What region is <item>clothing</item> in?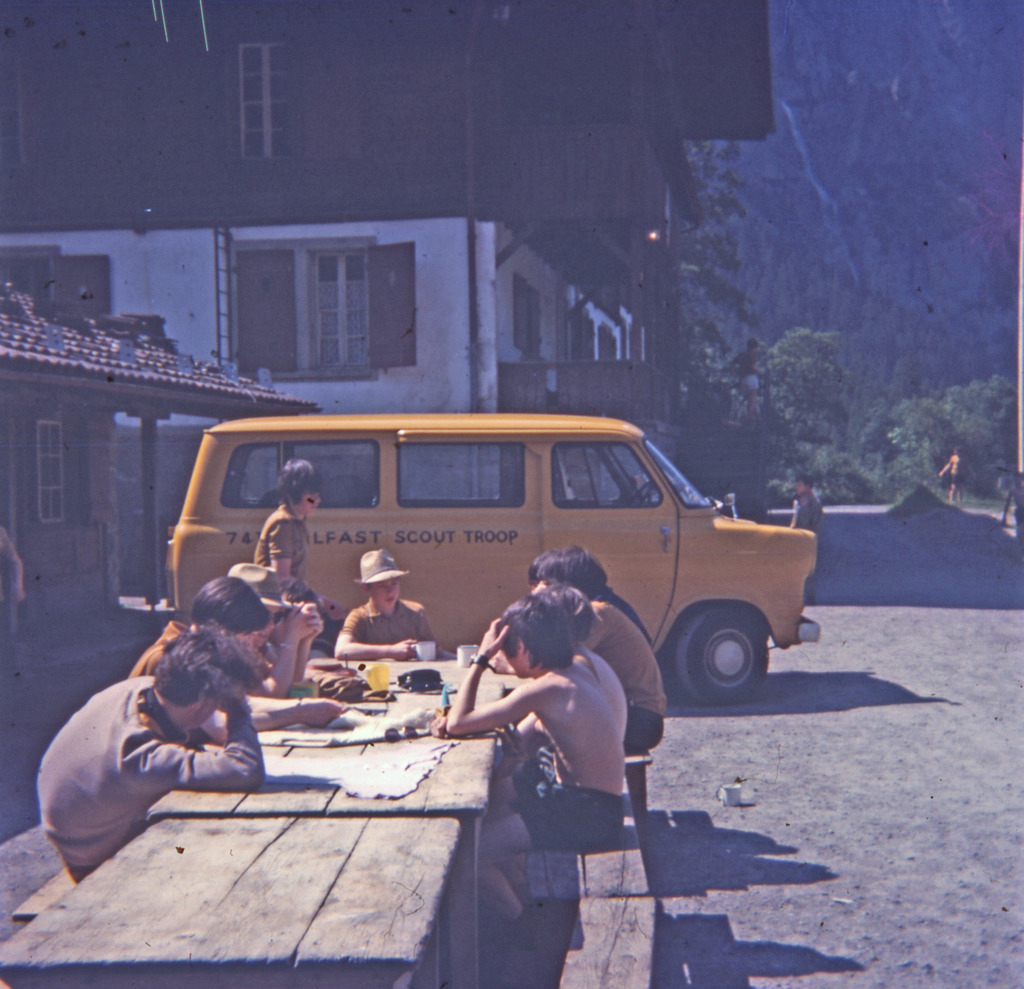
bbox(120, 620, 232, 686).
